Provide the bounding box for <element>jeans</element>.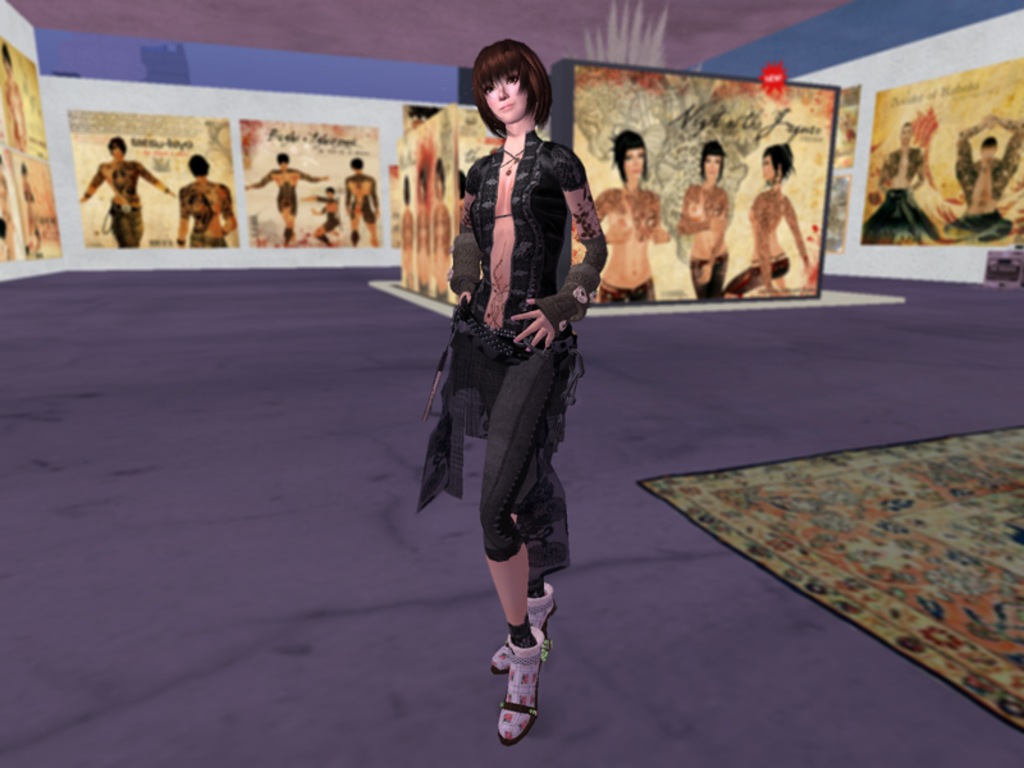
left=690, top=256, right=723, bottom=300.
